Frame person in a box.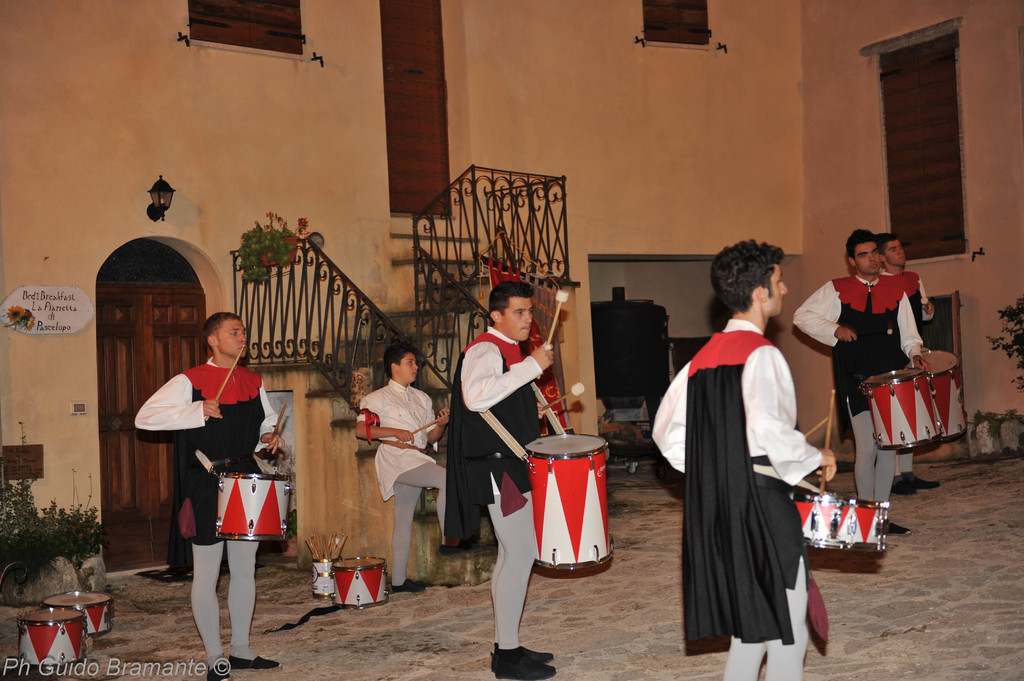
crop(792, 228, 929, 540).
